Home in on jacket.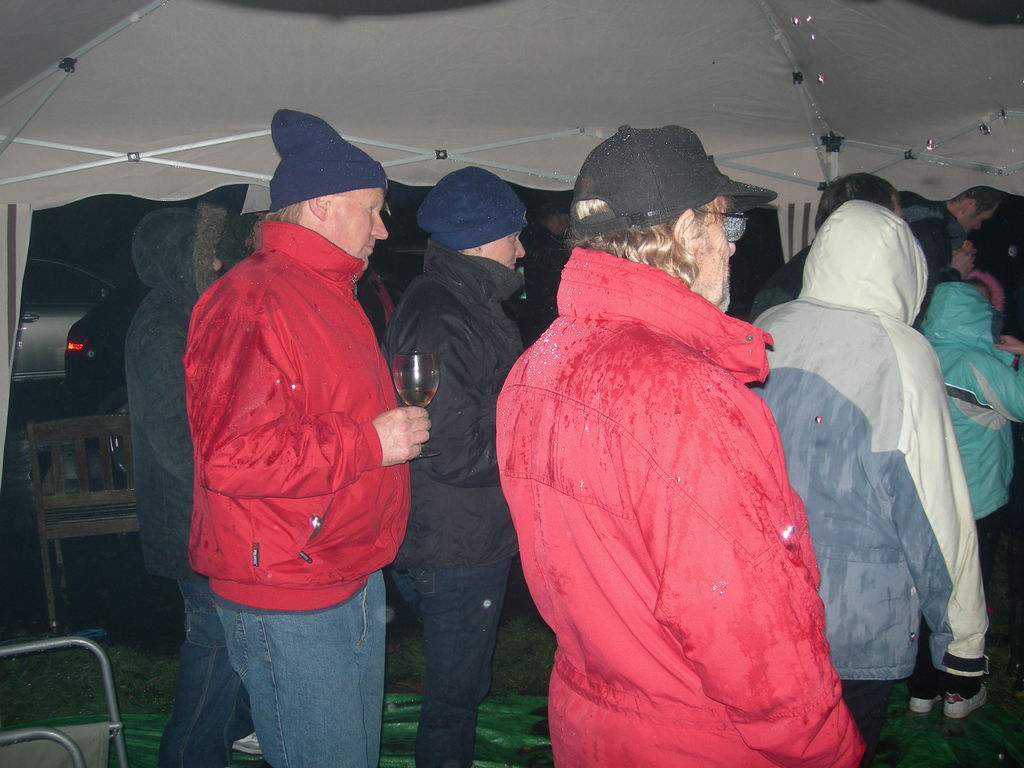
Homed in at region(124, 203, 232, 575).
